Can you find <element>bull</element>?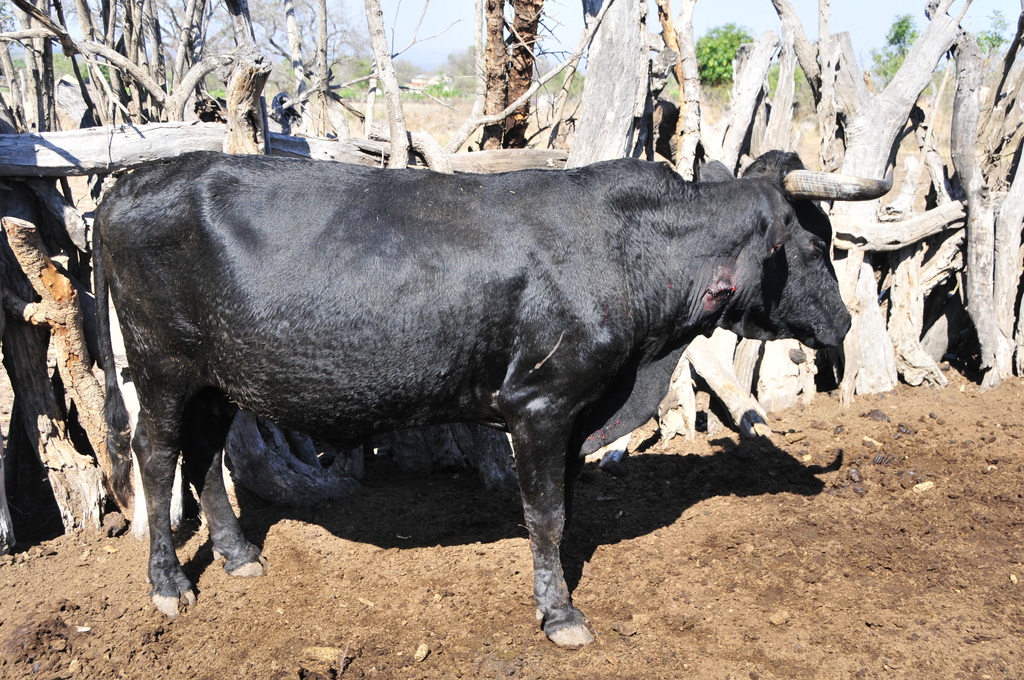
Yes, bounding box: x1=88, y1=118, x2=872, y2=644.
